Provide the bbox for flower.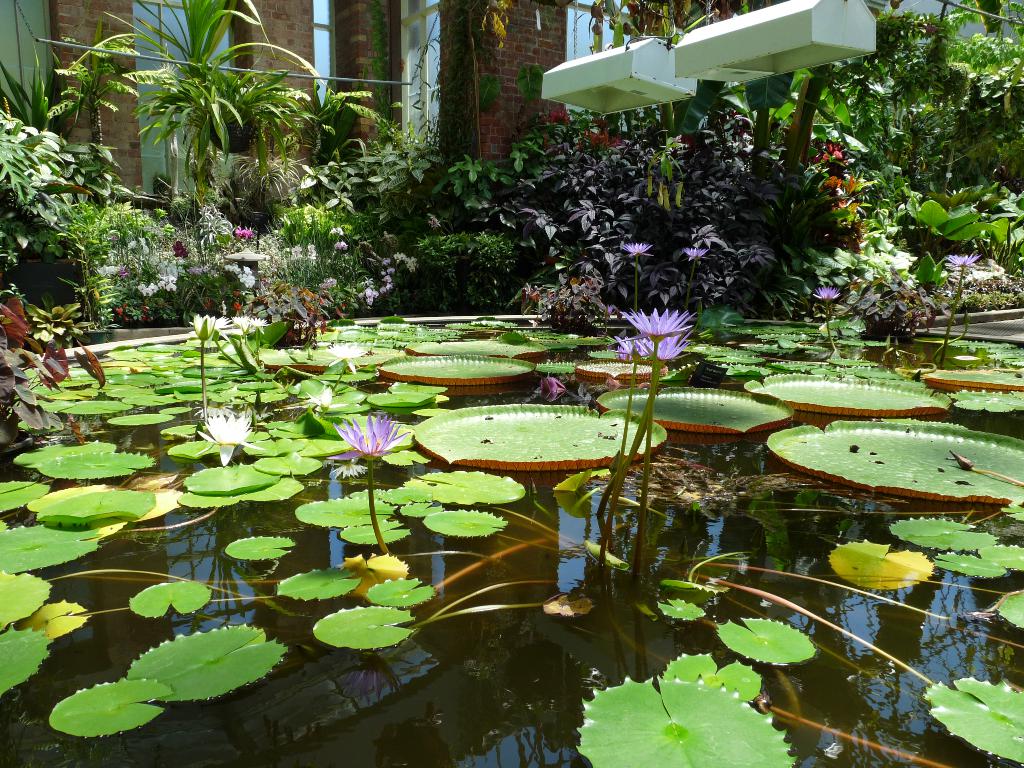
crop(686, 248, 709, 260).
